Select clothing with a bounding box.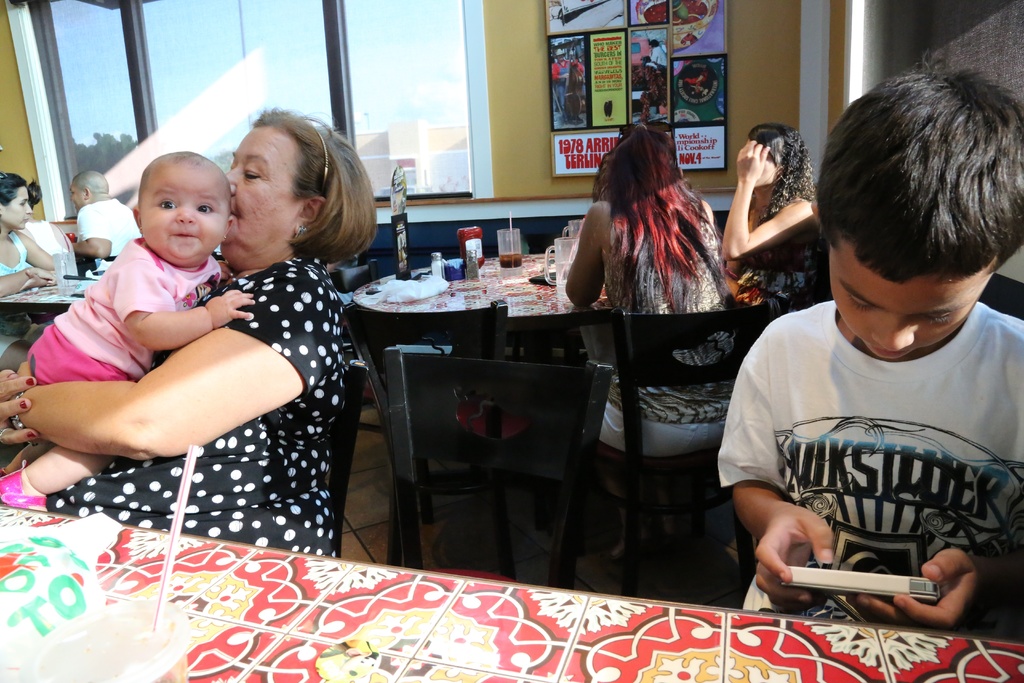
(49, 244, 340, 565).
